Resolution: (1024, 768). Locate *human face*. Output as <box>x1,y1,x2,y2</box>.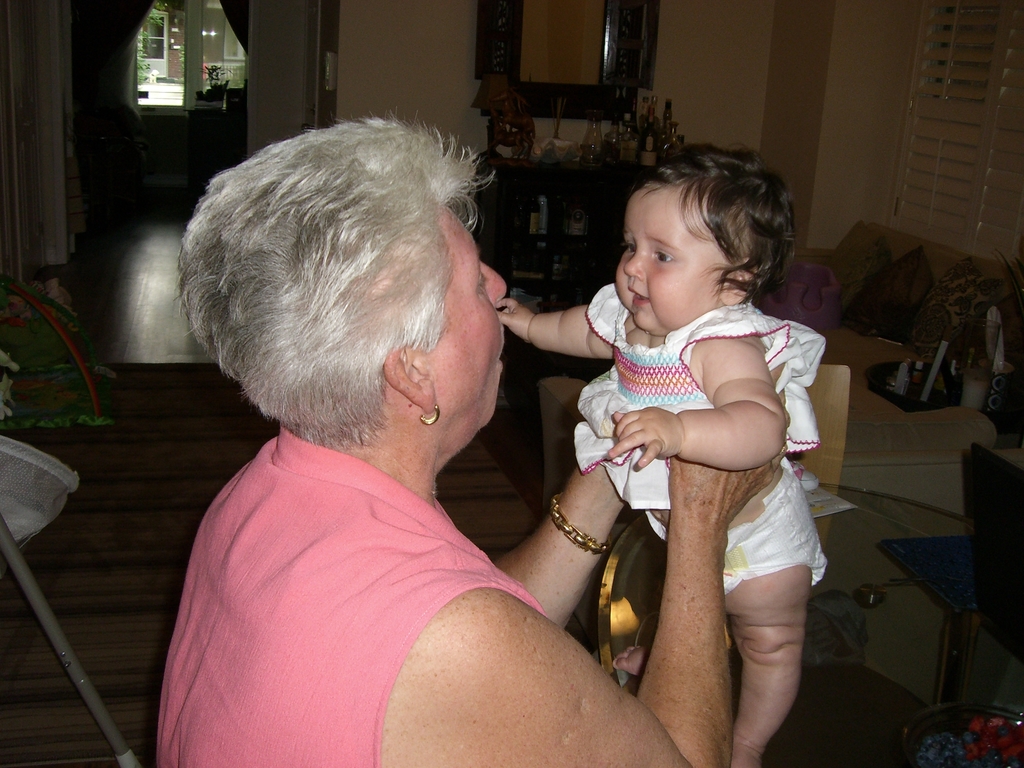
<box>613,182,717,337</box>.
